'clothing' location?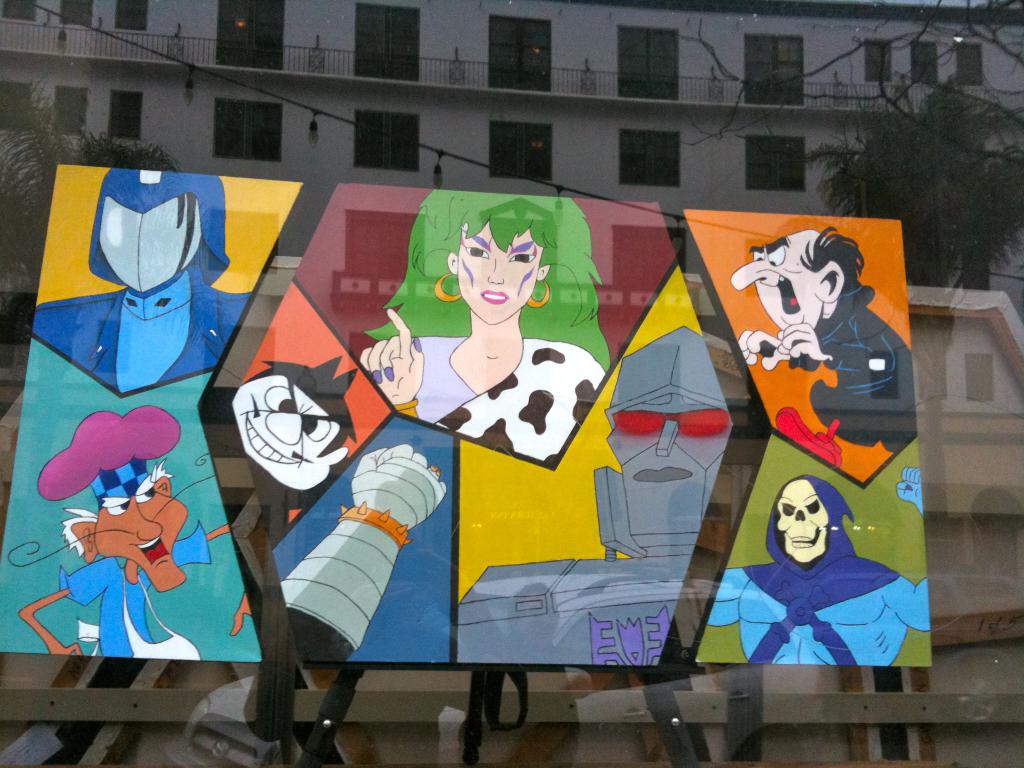
x1=415 y1=335 x2=604 y2=456
